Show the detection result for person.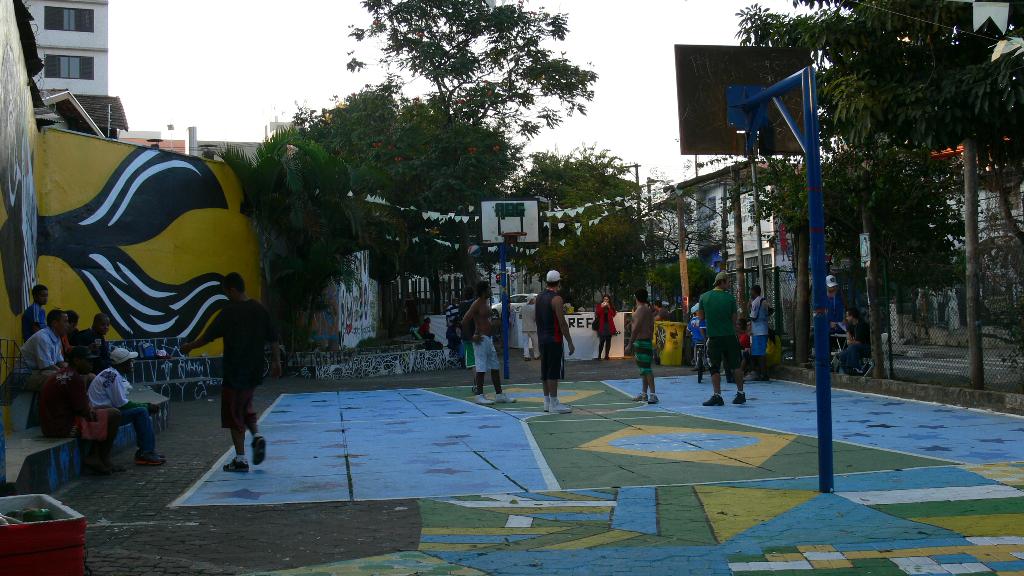
bbox(178, 277, 271, 474).
